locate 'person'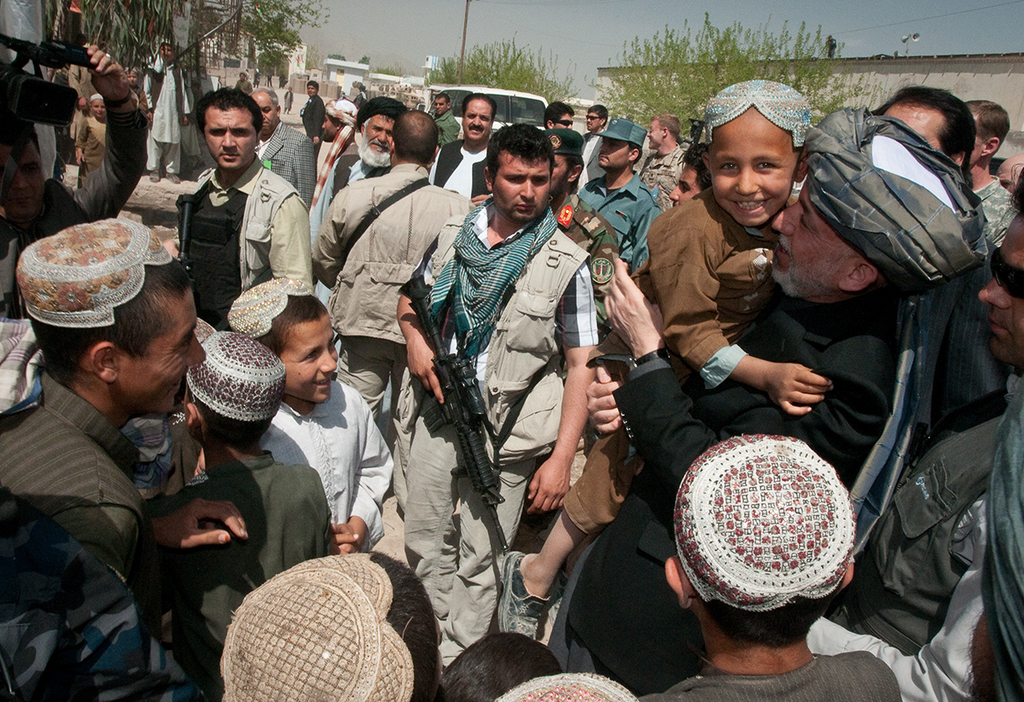
<region>548, 131, 619, 340</region>
